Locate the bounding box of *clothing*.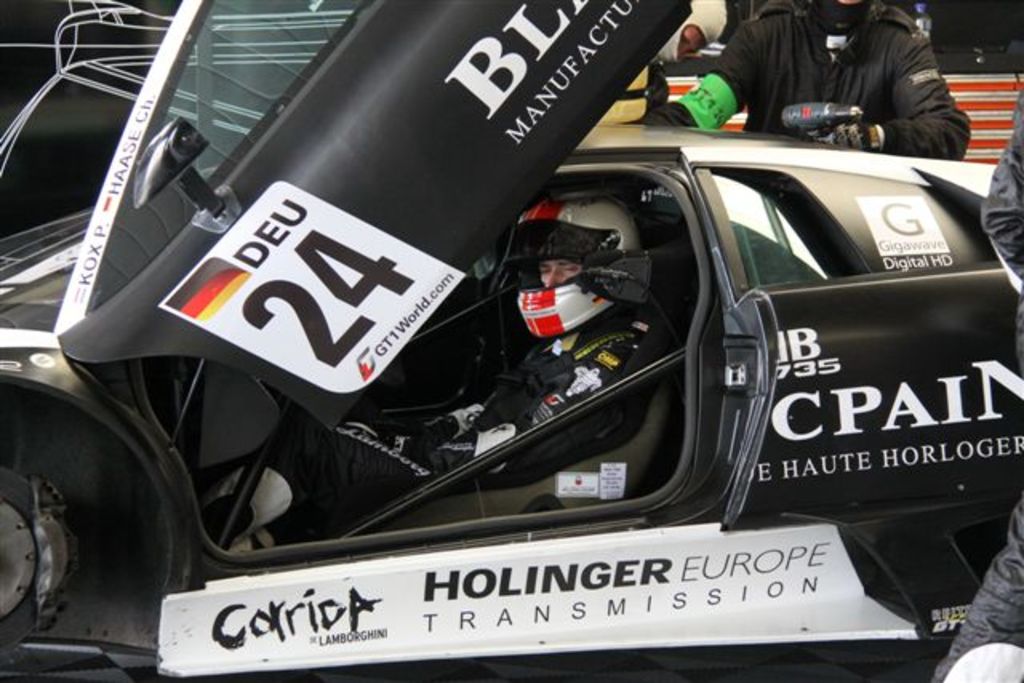
Bounding box: l=656, t=0, r=725, b=67.
